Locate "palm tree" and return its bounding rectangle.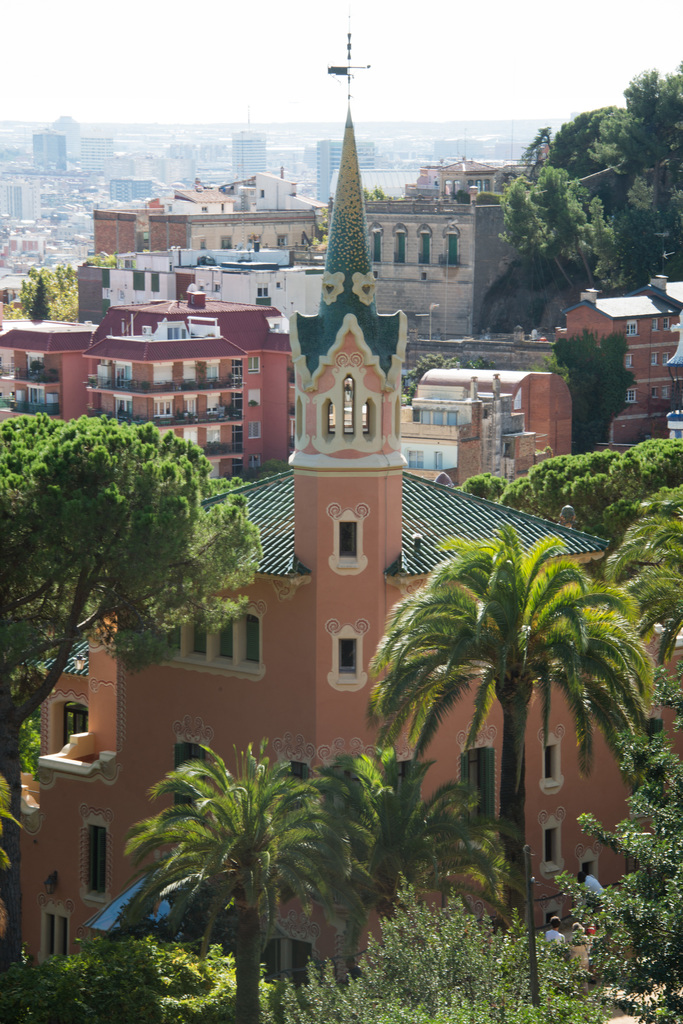
<box>583,458,682,813</box>.
